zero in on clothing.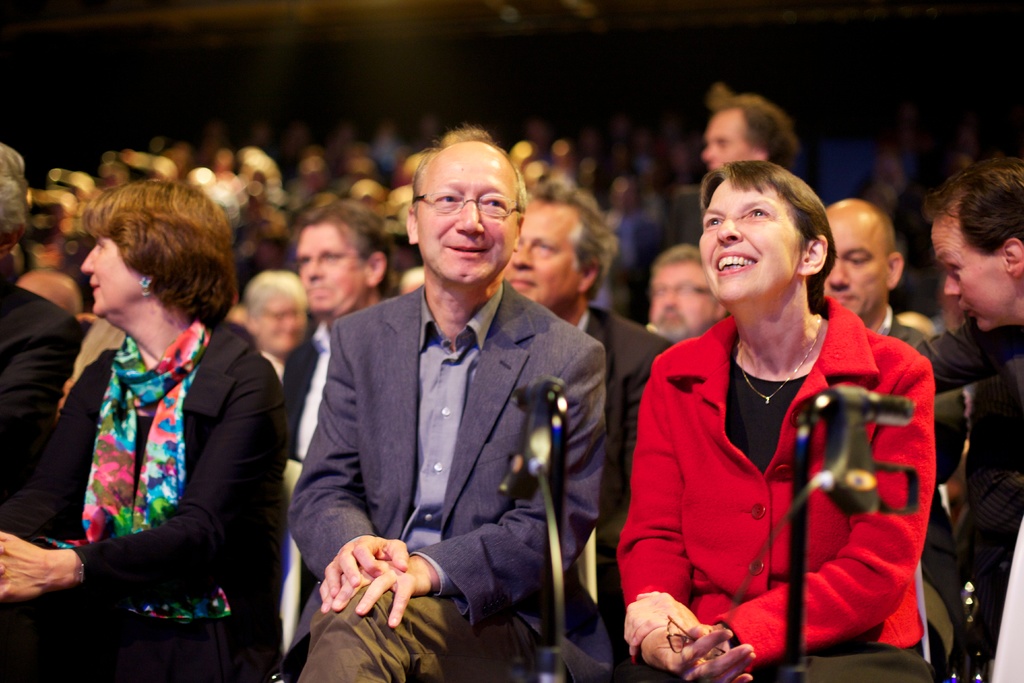
Zeroed in: region(620, 276, 931, 664).
